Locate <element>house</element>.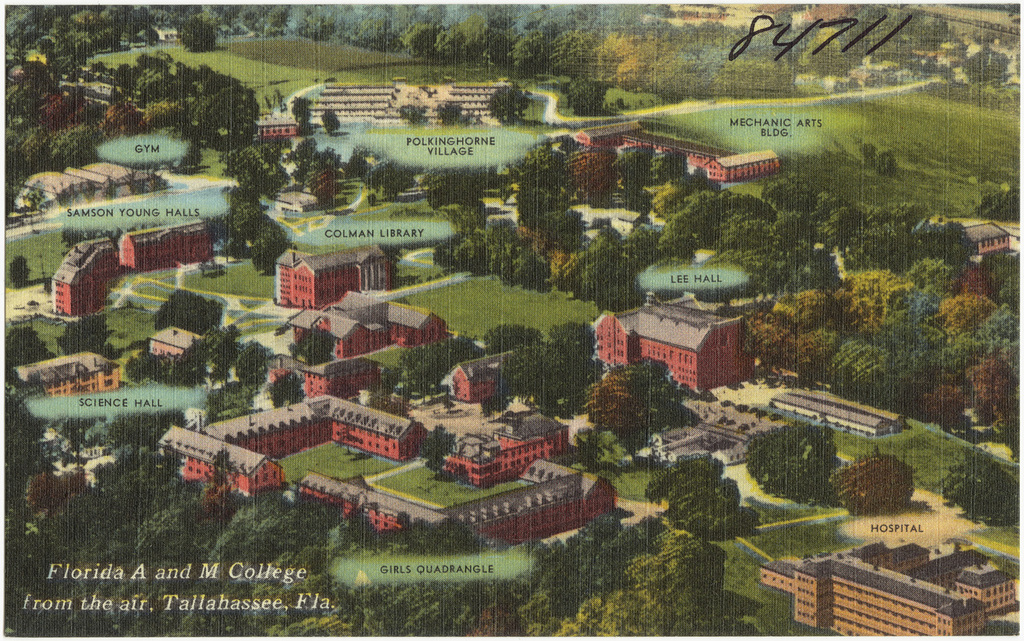
Bounding box: 588,295,772,393.
